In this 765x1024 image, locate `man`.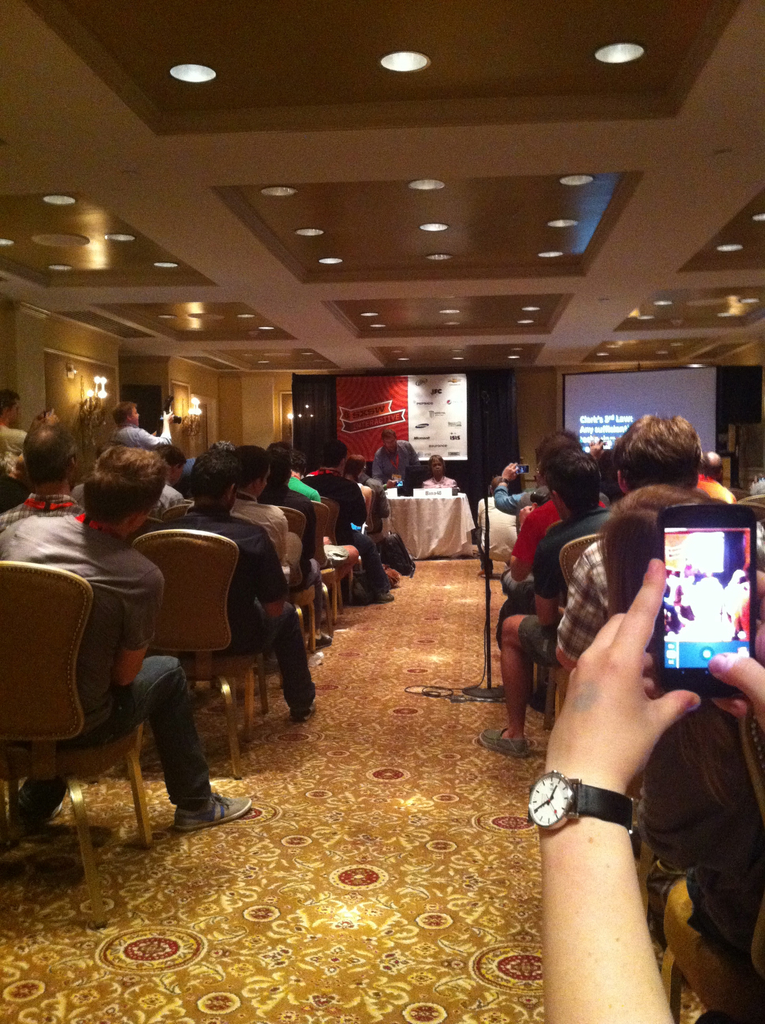
Bounding box: 160 445 319 725.
